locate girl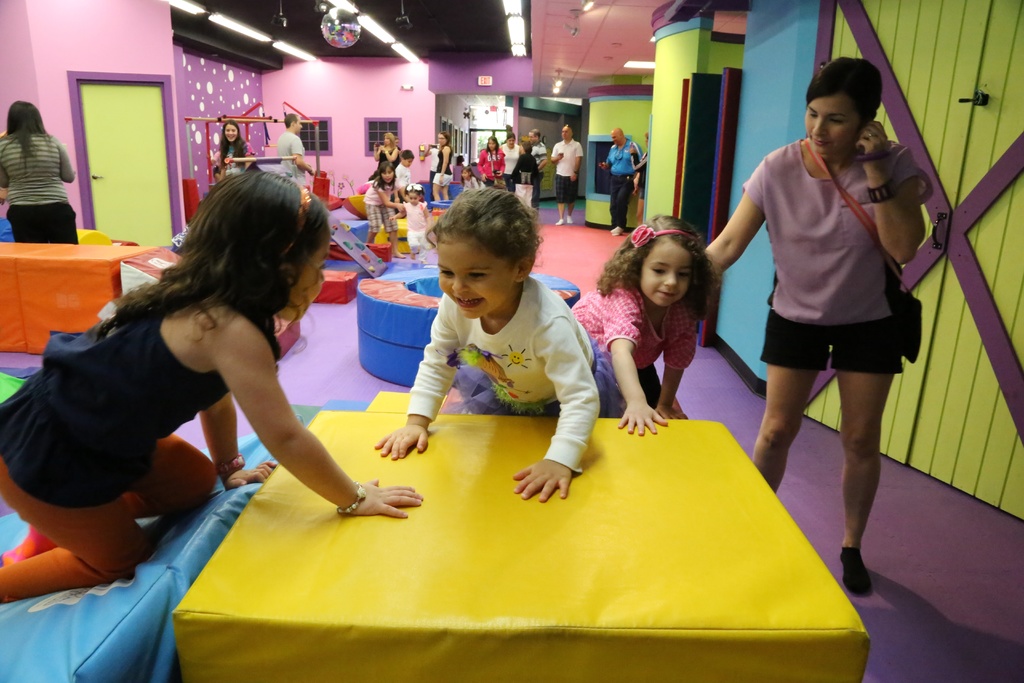
detection(385, 188, 429, 263)
